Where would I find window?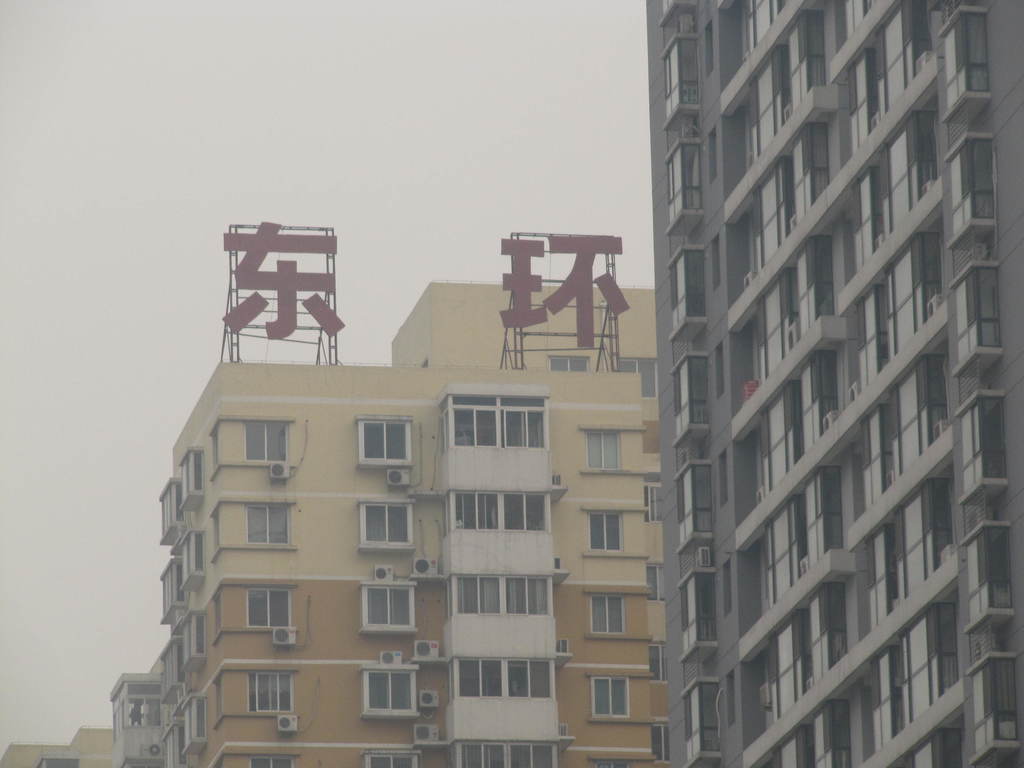
At rect(952, 262, 1000, 381).
